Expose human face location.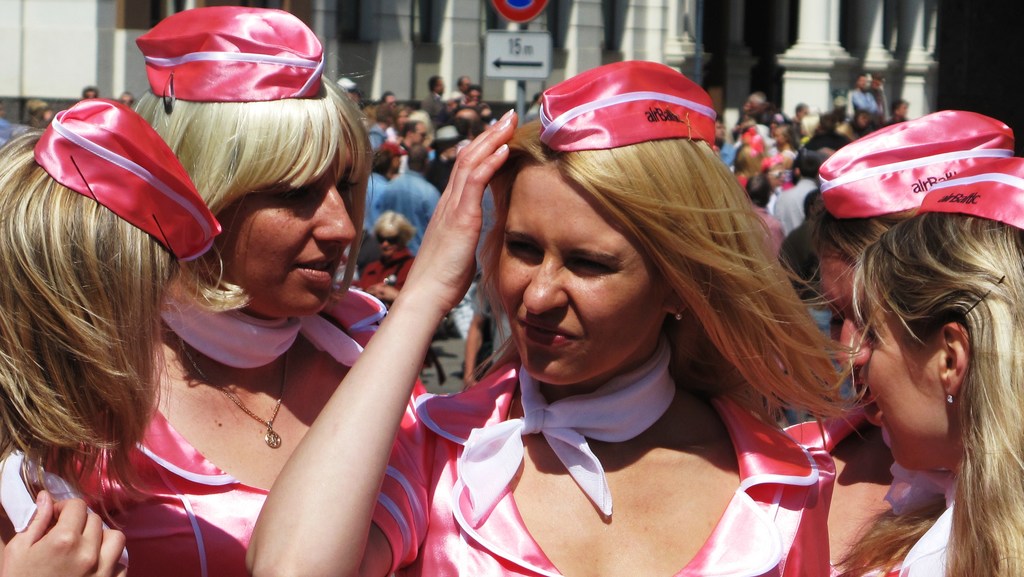
Exposed at 499:161:664:386.
